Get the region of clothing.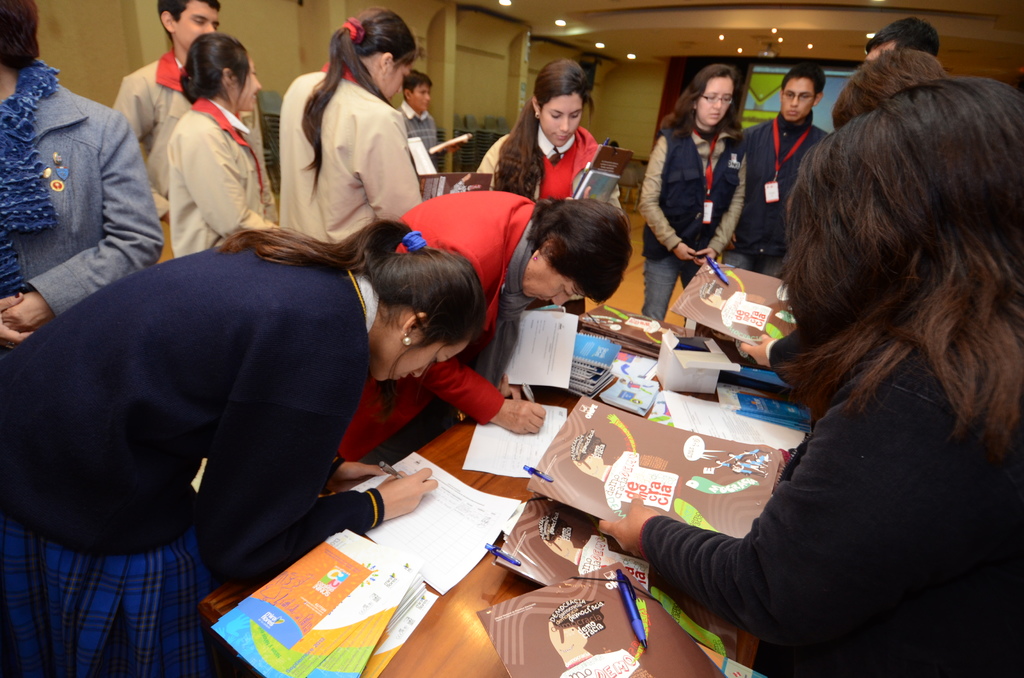
locate(348, 195, 564, 480).
